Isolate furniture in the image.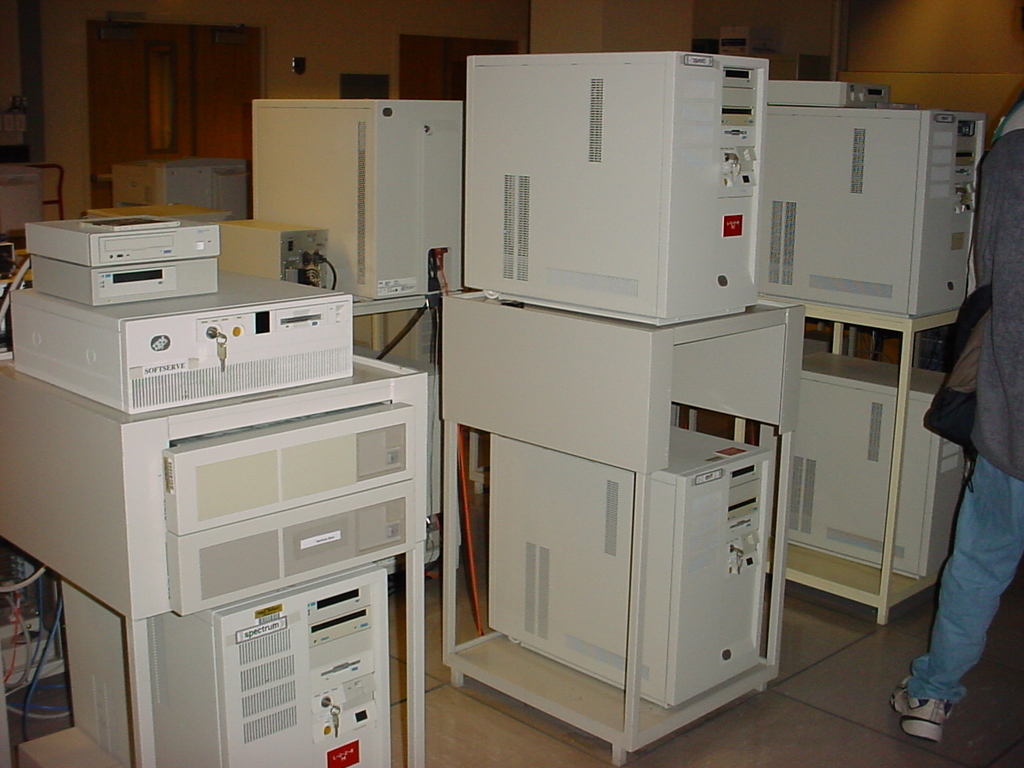
Isolated region: (x1=442, y1=290, x2=805, y2=767).
